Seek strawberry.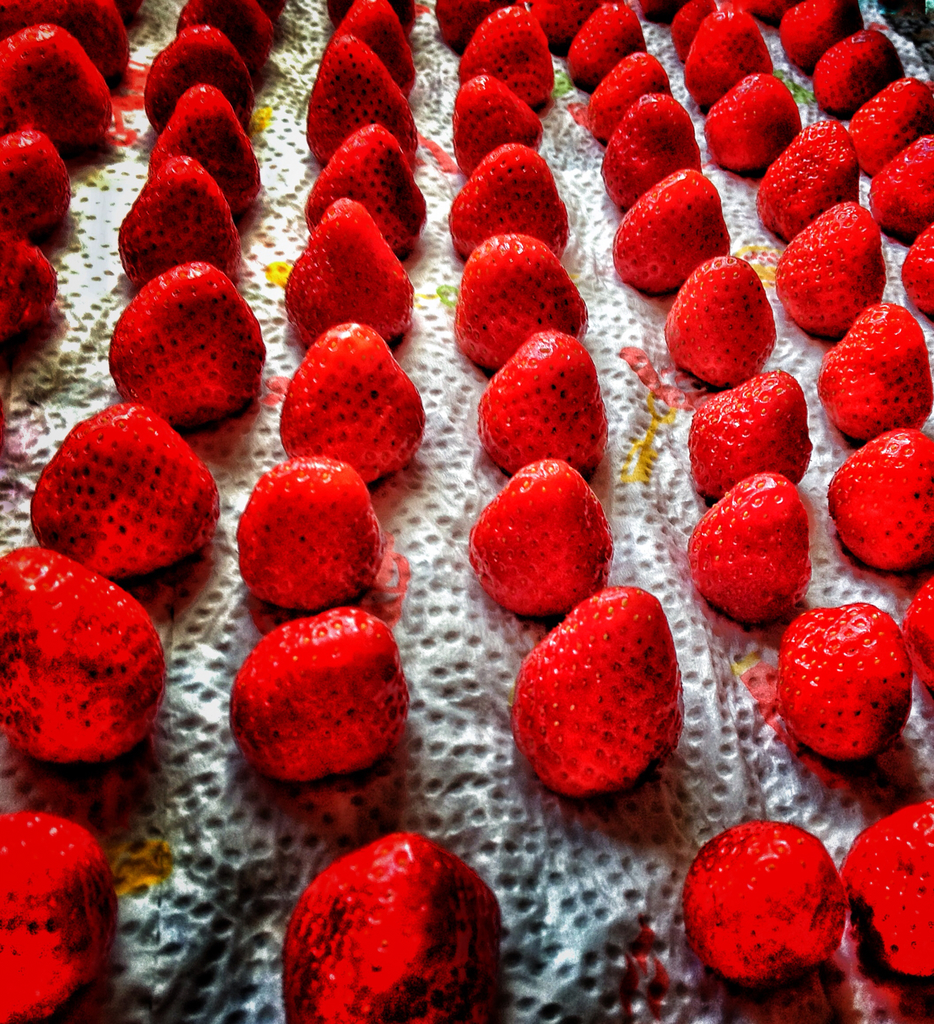
rect(147, 81, 259, 217).
